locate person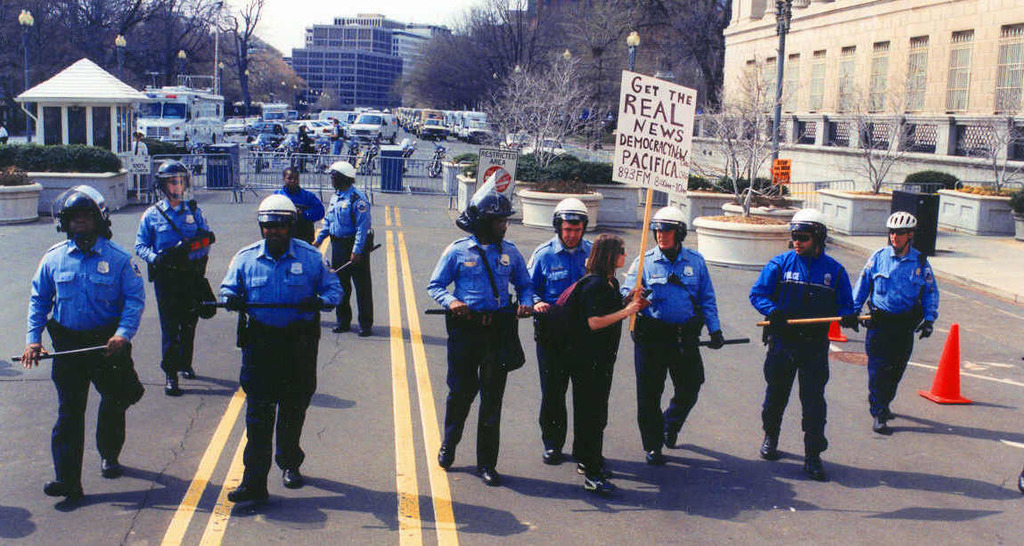
[419,169,536,485]
